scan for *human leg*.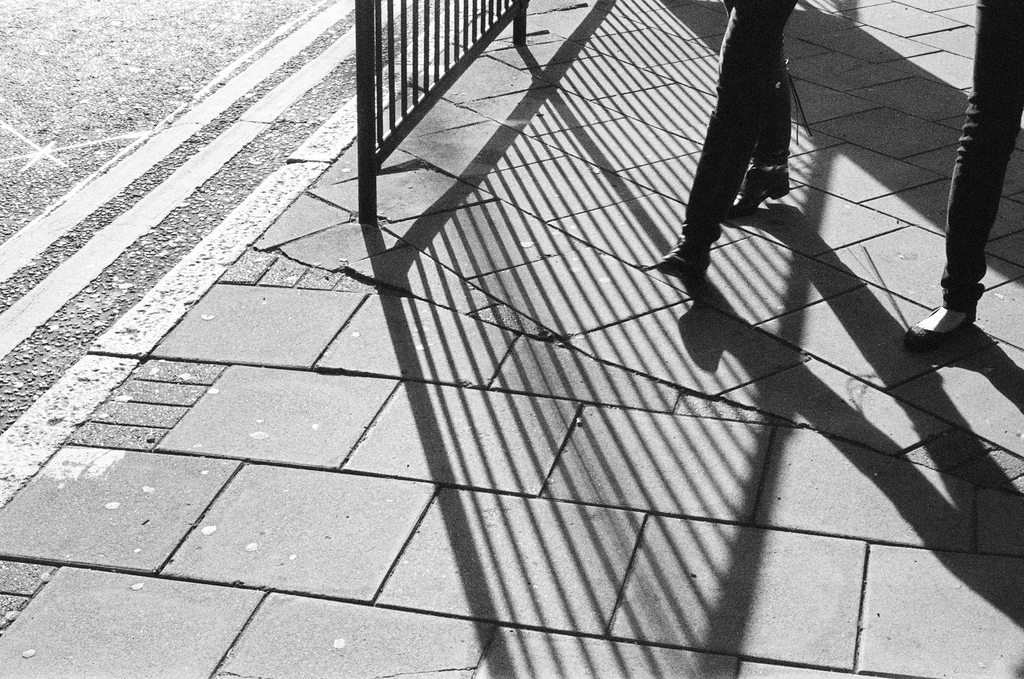
Scan result: {"left": 905, "top": 0, "right": 1023, "bottom": 355}.
